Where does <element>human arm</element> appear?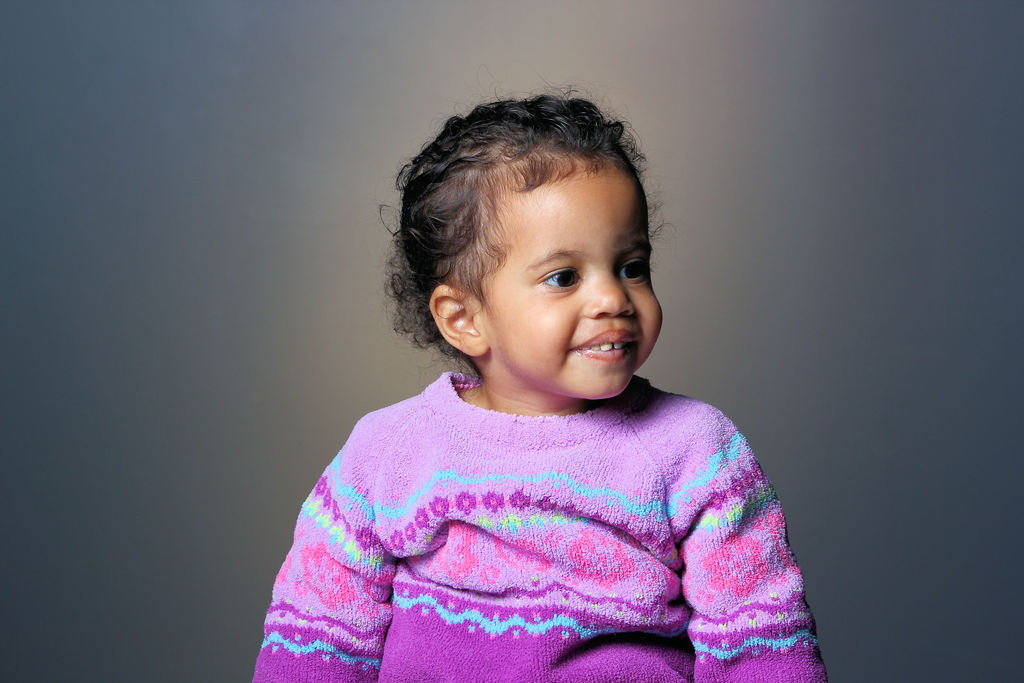
Appears at [667,426,825,682].
